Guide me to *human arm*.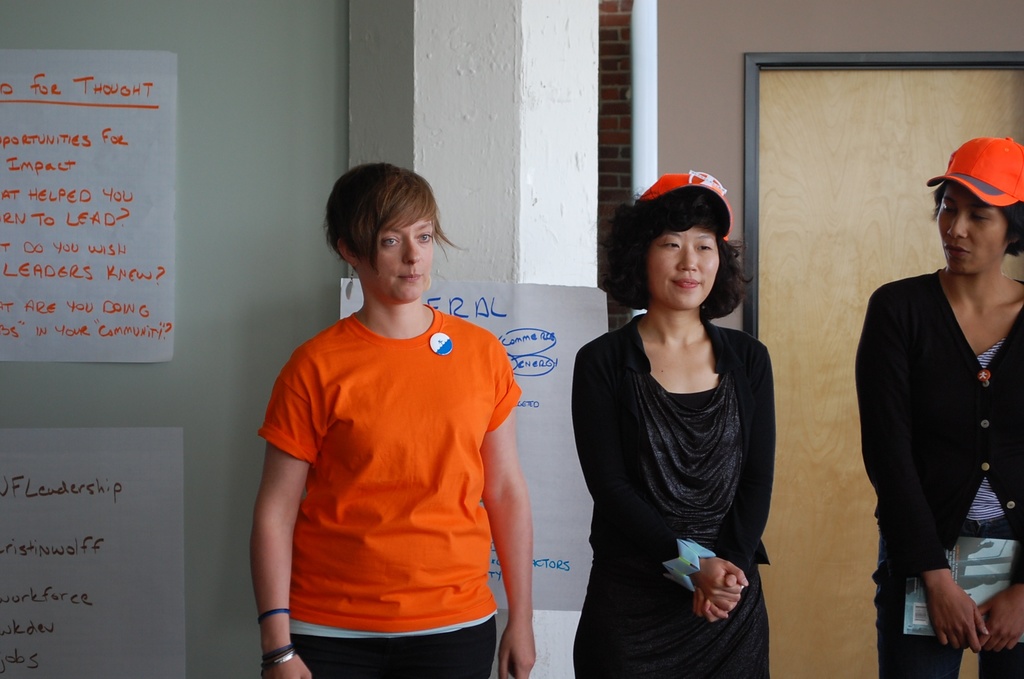
Guidance: rect(246, 366, 328, 659).
